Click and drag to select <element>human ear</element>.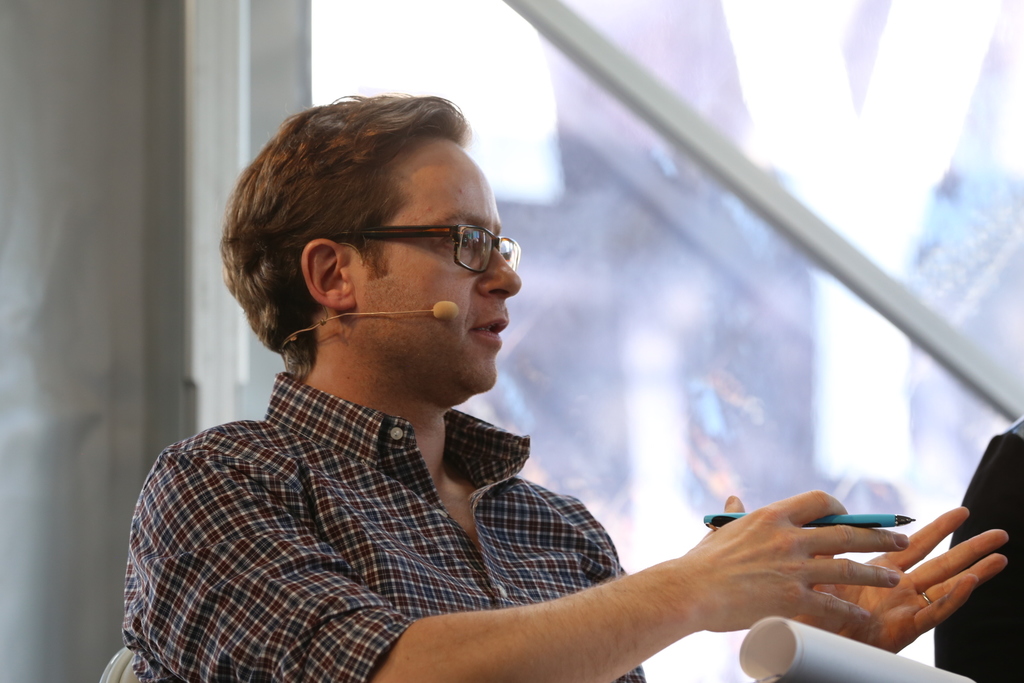
Selection: x1=301 y1=240 x2=357 y2=309.
